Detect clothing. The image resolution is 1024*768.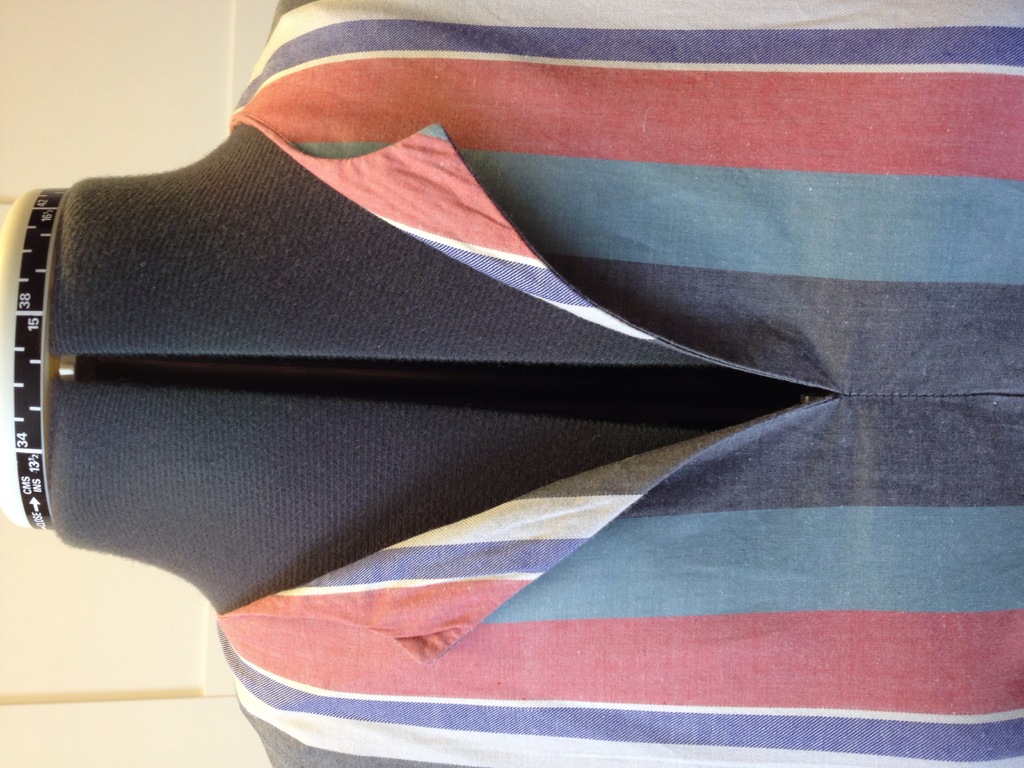
(2, 3, 1022, 765).
